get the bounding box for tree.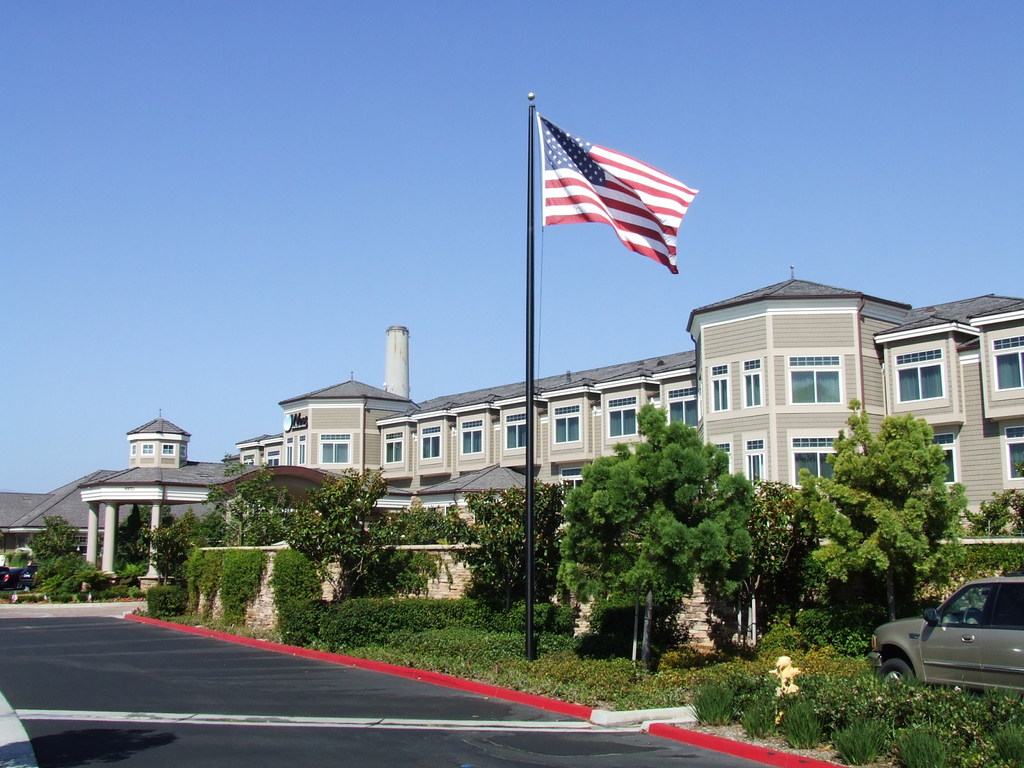
(964,487,1023,536).
